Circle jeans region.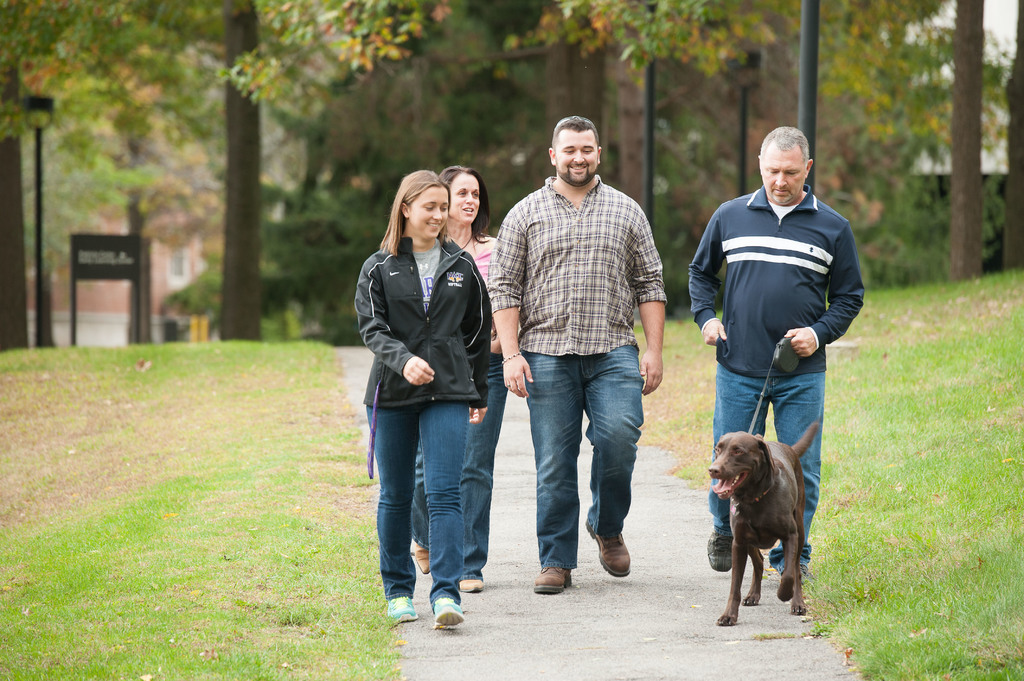
Region: locate(706, 360, 829, 574).
